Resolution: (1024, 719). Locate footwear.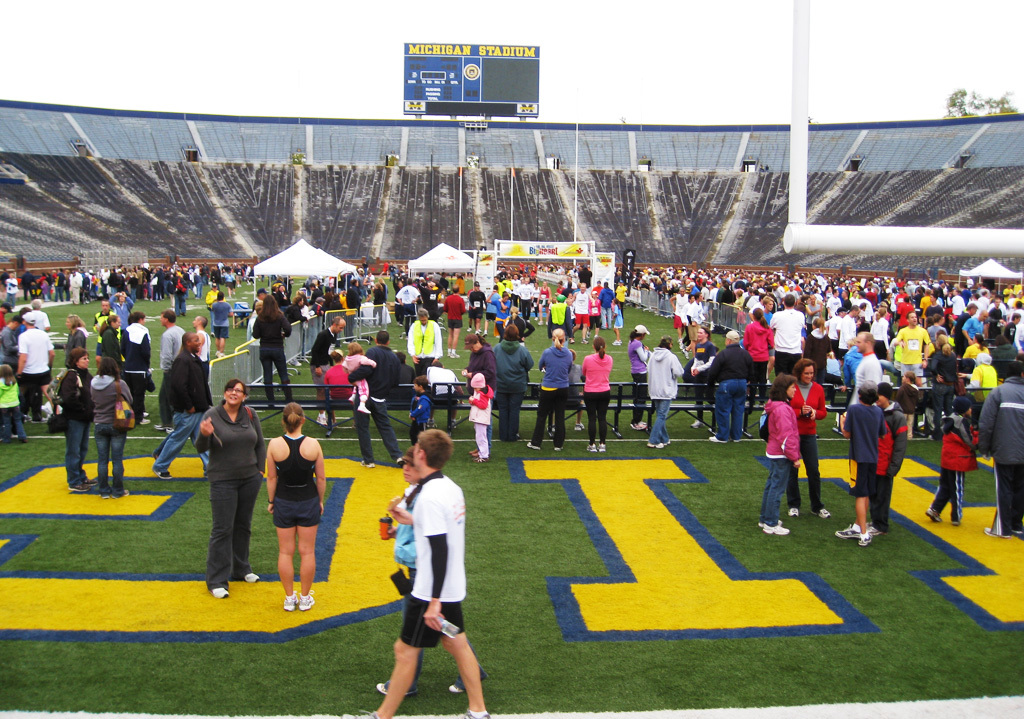
box(788, 508, 799, 517).
